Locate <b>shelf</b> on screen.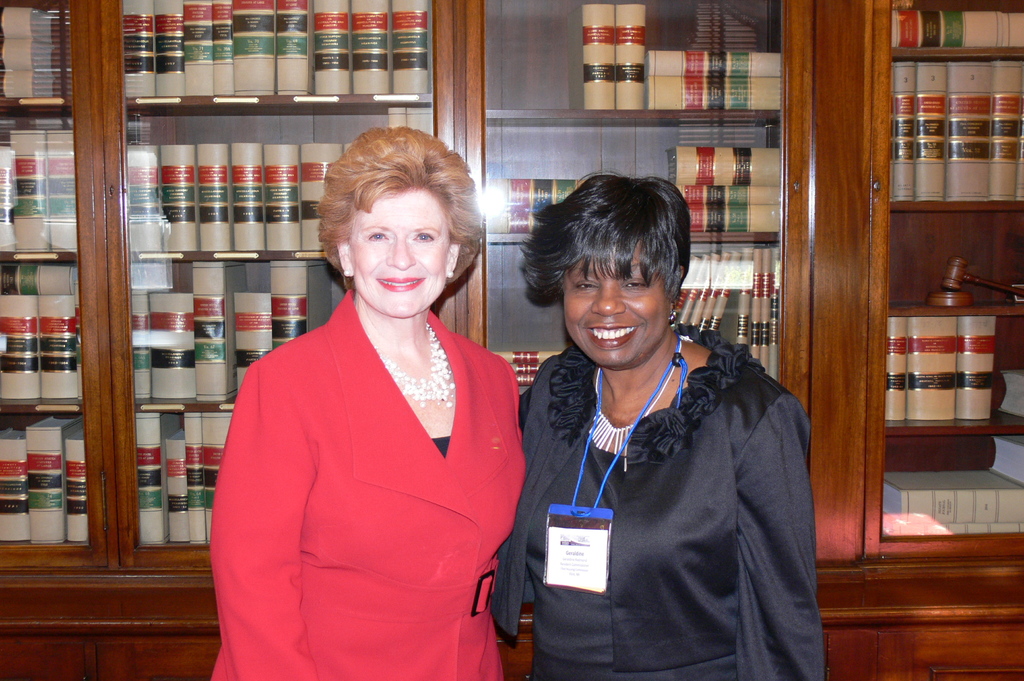
On screen at locate(0, 413, 92, 548).
